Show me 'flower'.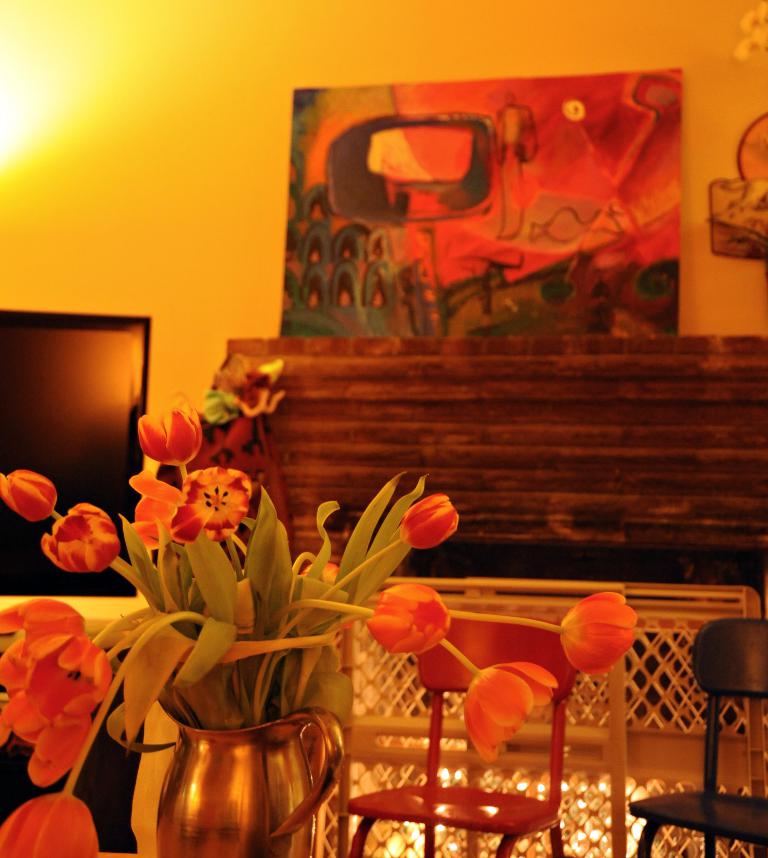
'flower' is here: 0 783 105 857.
